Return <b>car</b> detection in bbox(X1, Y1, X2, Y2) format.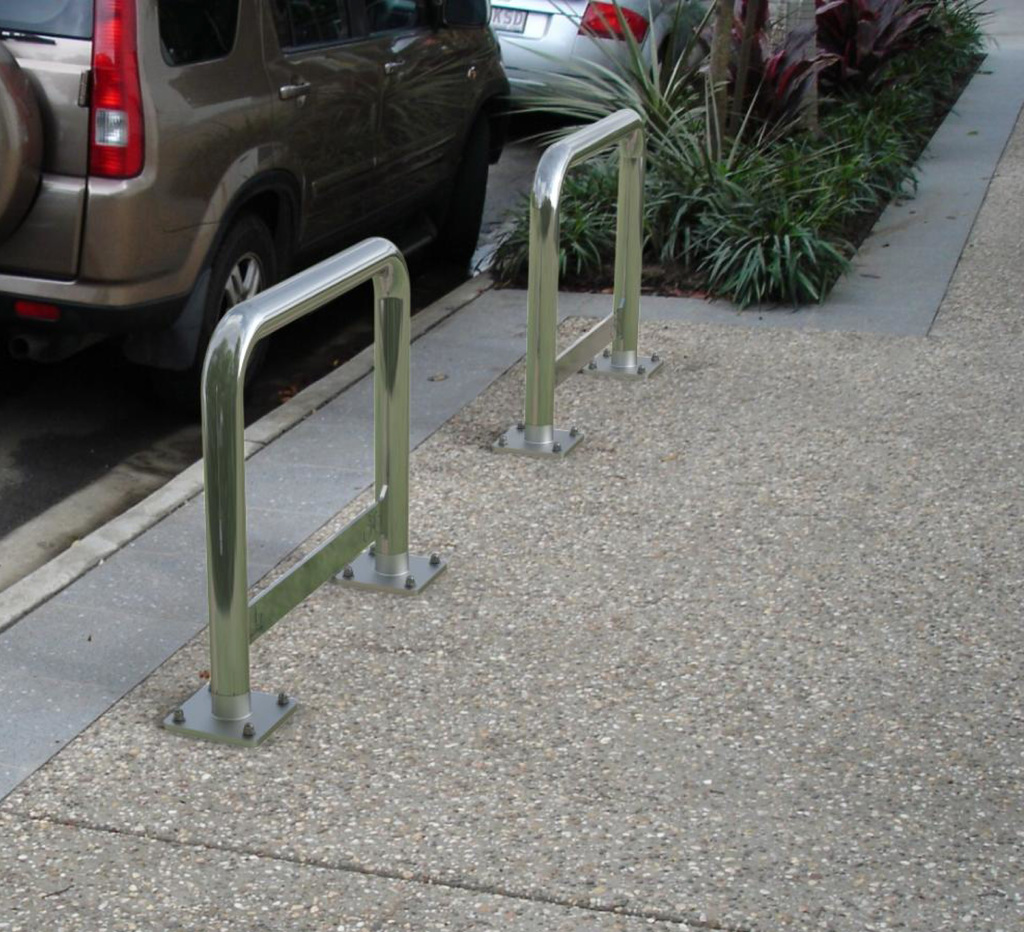
bbox(0, 0, 508, 401).
